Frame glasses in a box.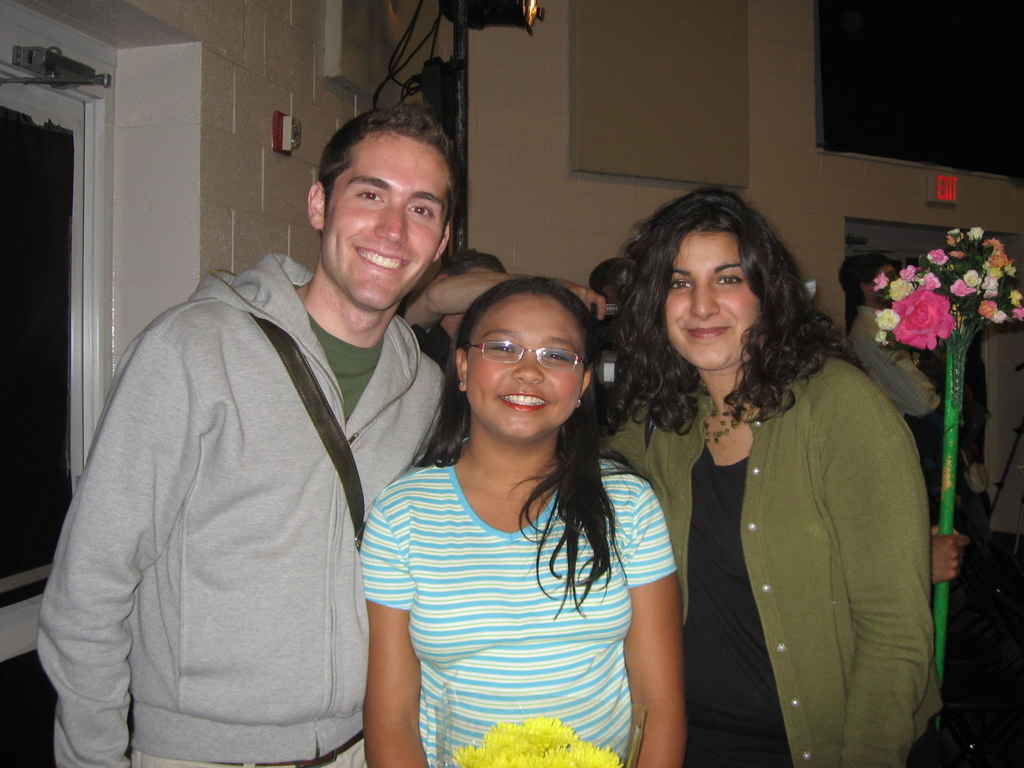
<box>458,338,596,390</box>.
